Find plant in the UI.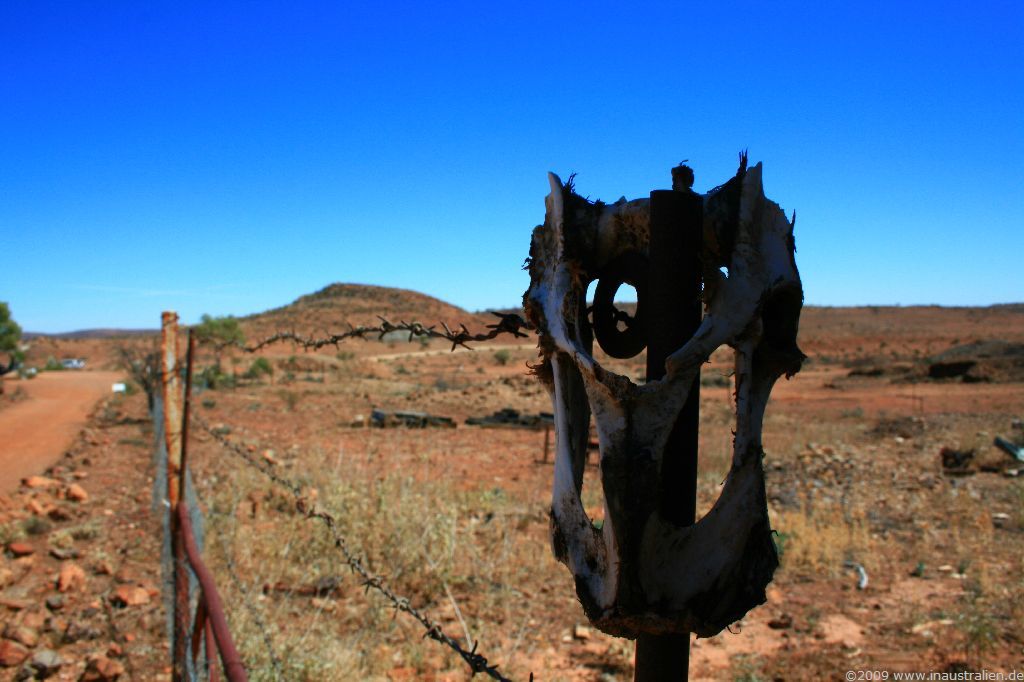
UI element at {"left": 701, "top": 372, "right": 727, "bottom": 389}.
